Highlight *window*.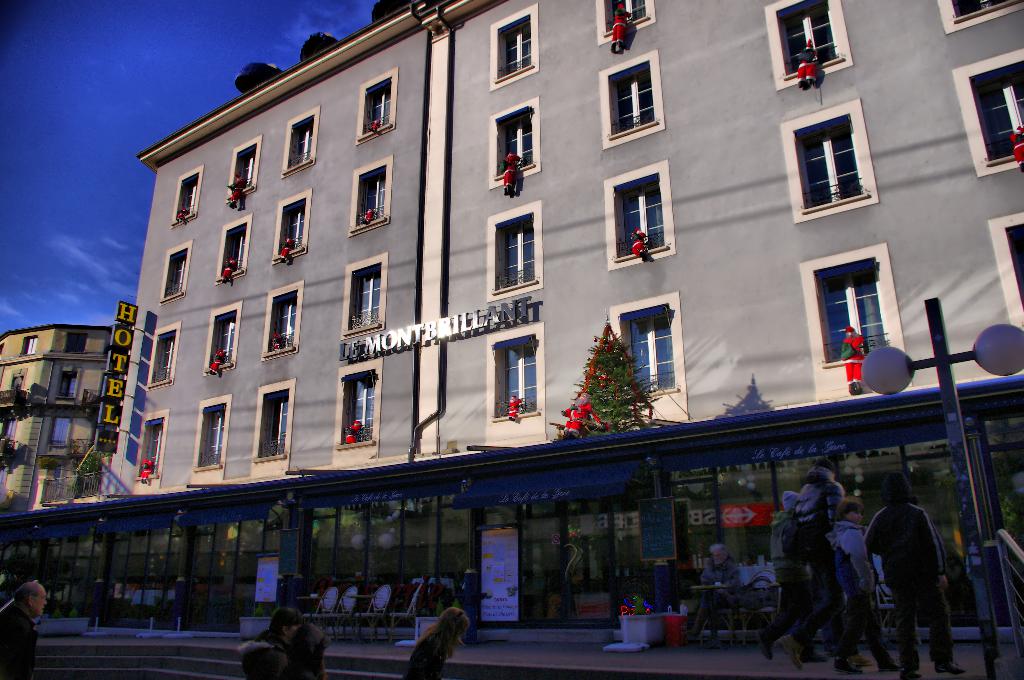
Highlighted region: <region>273, 194, 308, 268</region>.
